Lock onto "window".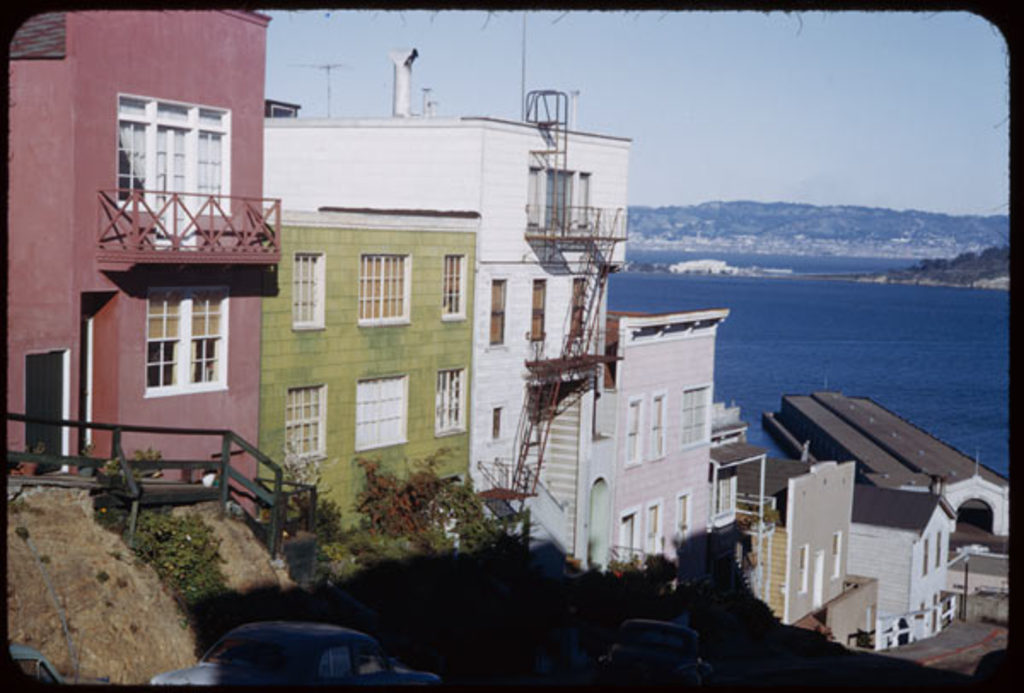
Locked: [295,256,328,329].
